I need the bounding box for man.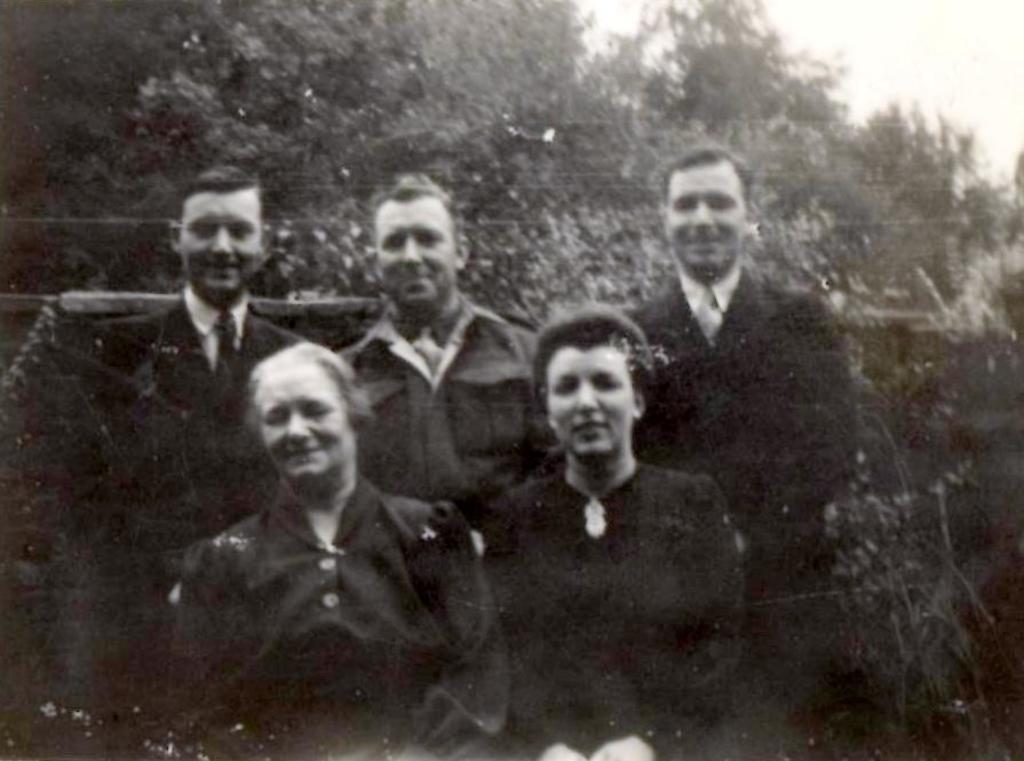
Here it is: Rect(33, 162, 317, 760).
